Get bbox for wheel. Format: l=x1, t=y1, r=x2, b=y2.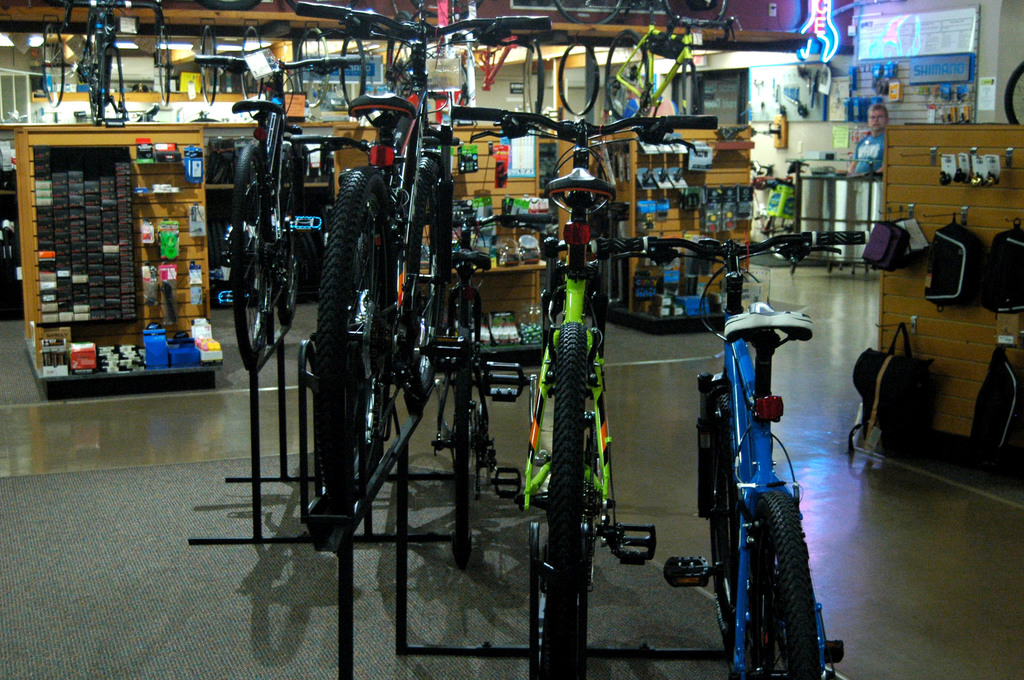
l=403, t=154, r=436, b=416.
